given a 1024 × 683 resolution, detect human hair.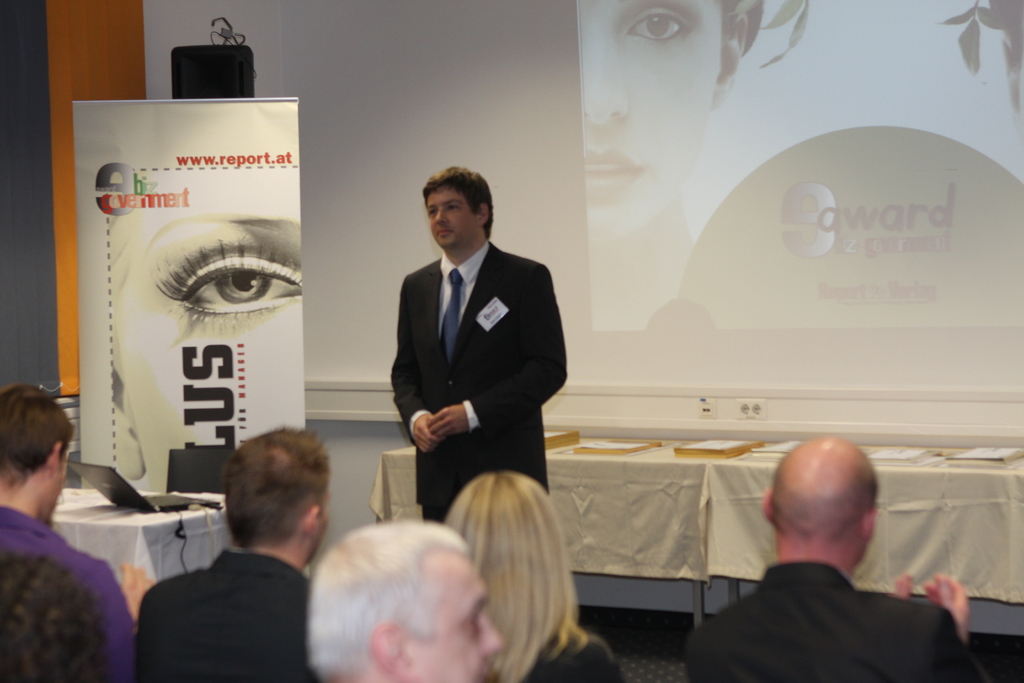
304,518,472,682.
